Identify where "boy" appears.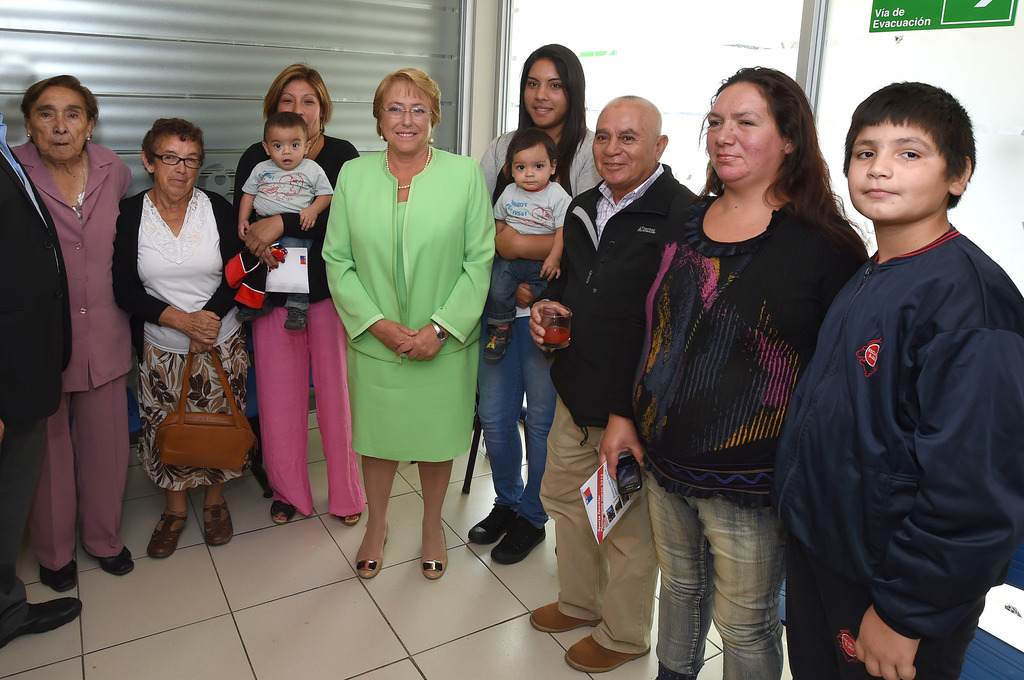
Appears at detection(224, 113, 333, 316).
